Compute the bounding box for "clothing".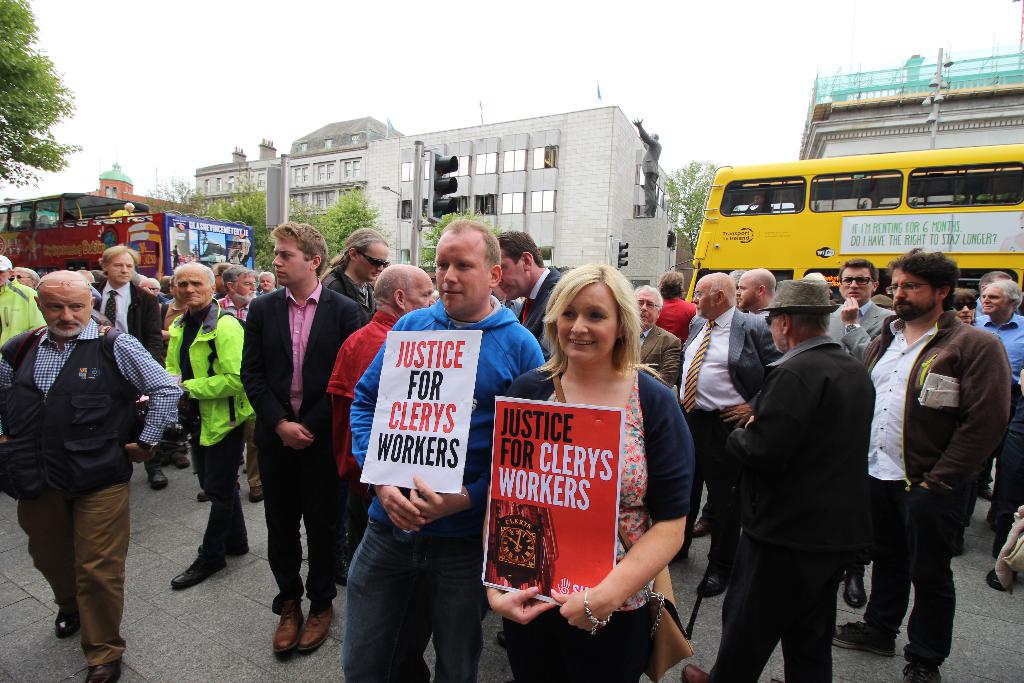
region(678, 309, 781, 557).
